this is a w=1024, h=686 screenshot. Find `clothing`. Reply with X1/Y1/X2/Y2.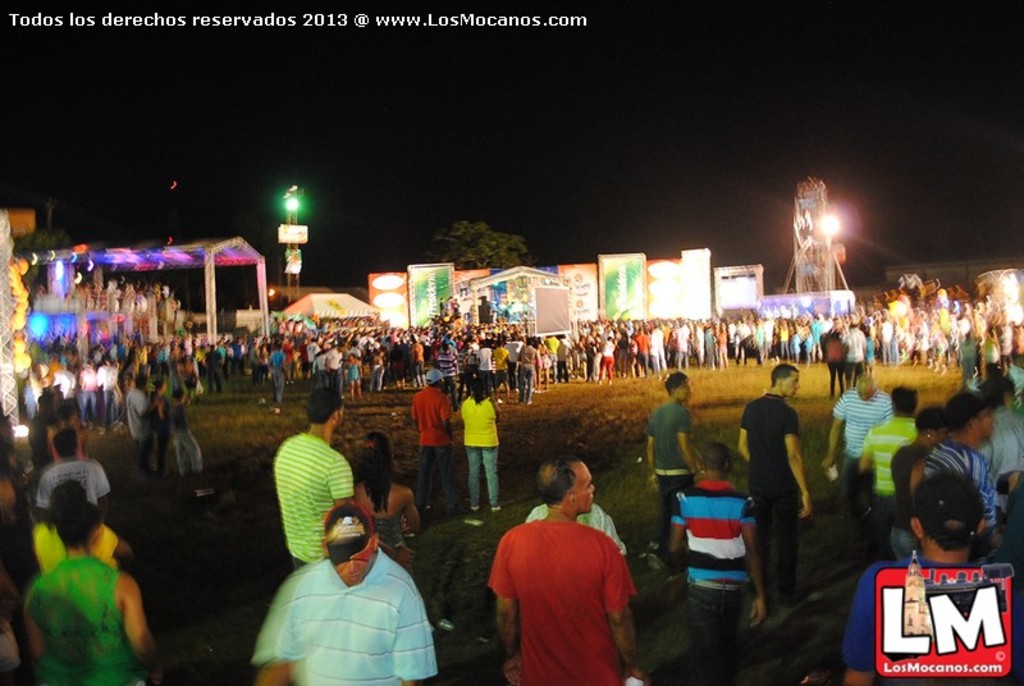
365/507/403/550.
